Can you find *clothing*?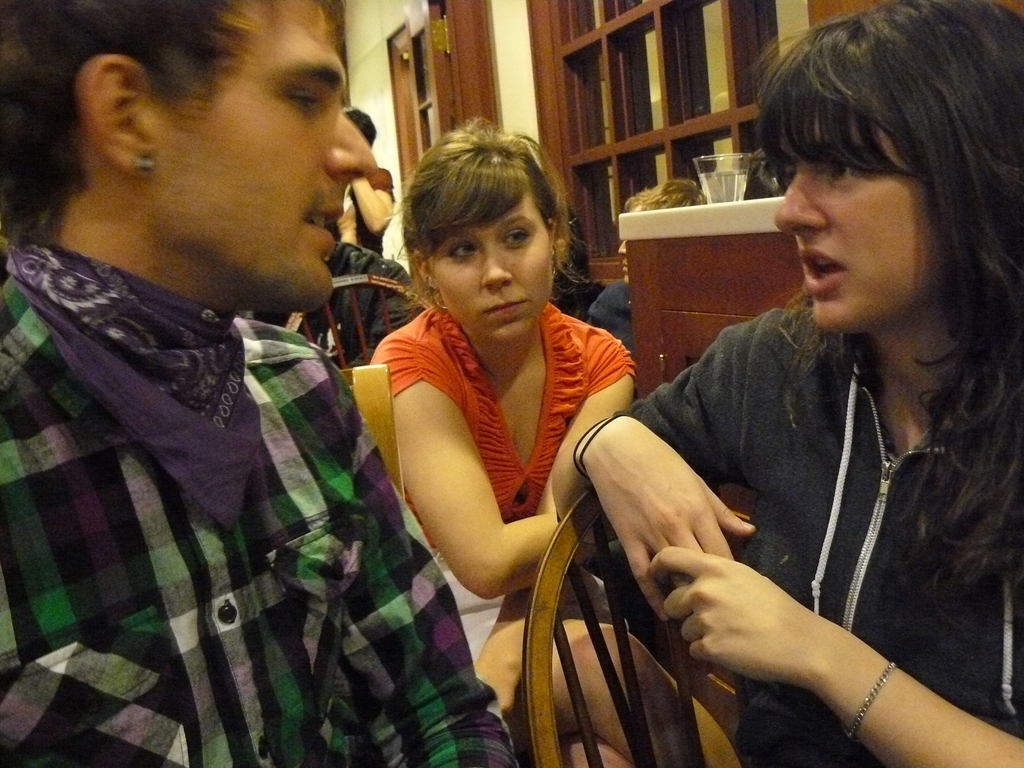
Yes, bounding box: left=0, top=245, right=524, bottom=767.
